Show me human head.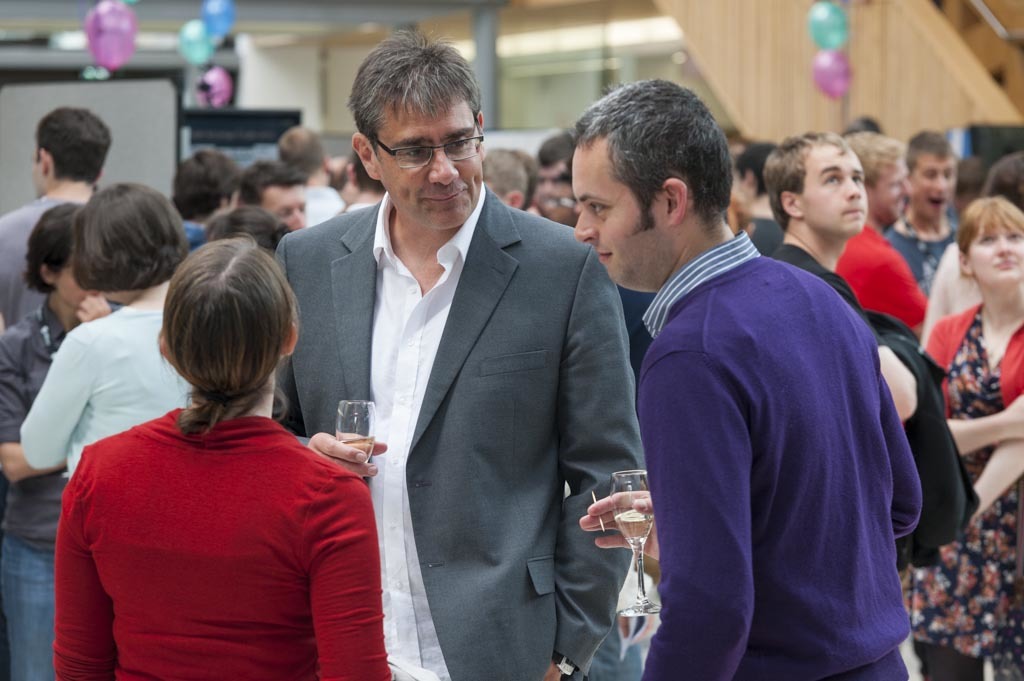
human head is here: 141 243 309 431.
